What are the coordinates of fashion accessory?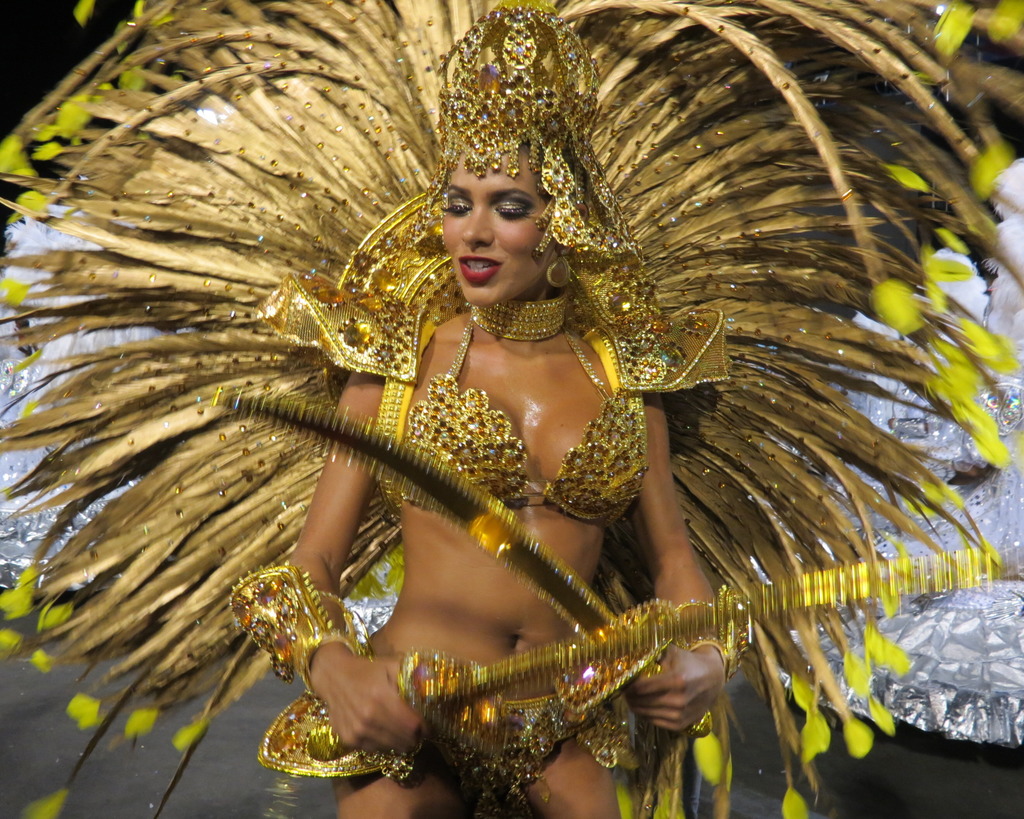
region(673, 595, 733, 683).
